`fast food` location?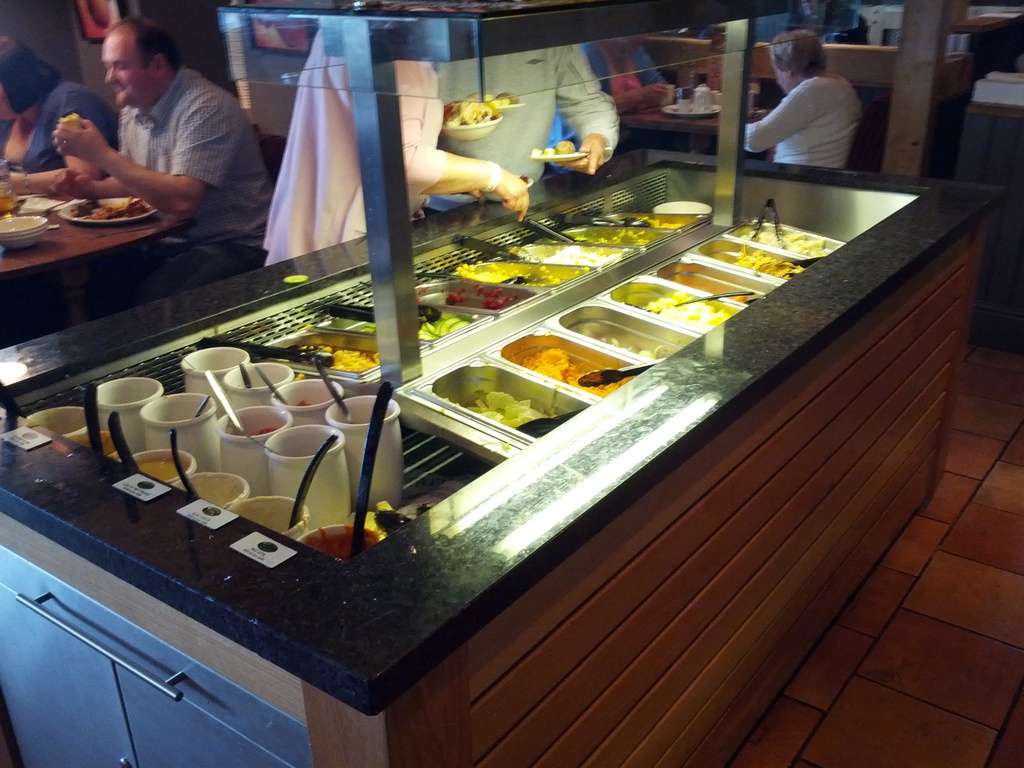
736,251,799,288
